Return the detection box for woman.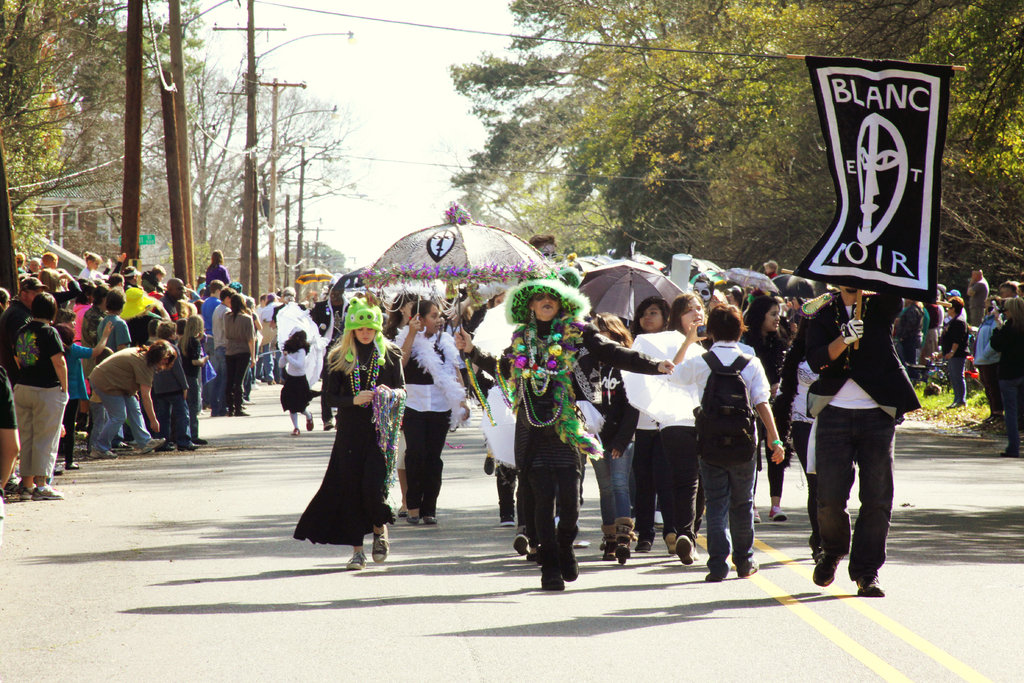
[223, 293, 257, 416].
